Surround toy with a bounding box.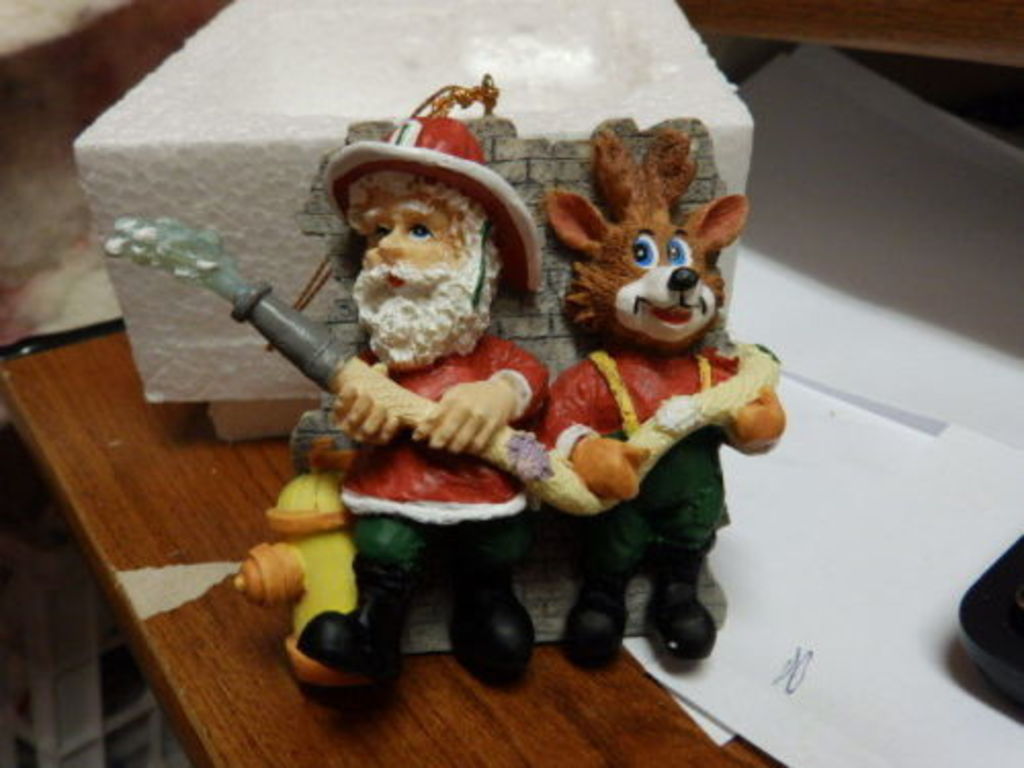
111,72,575,696.
